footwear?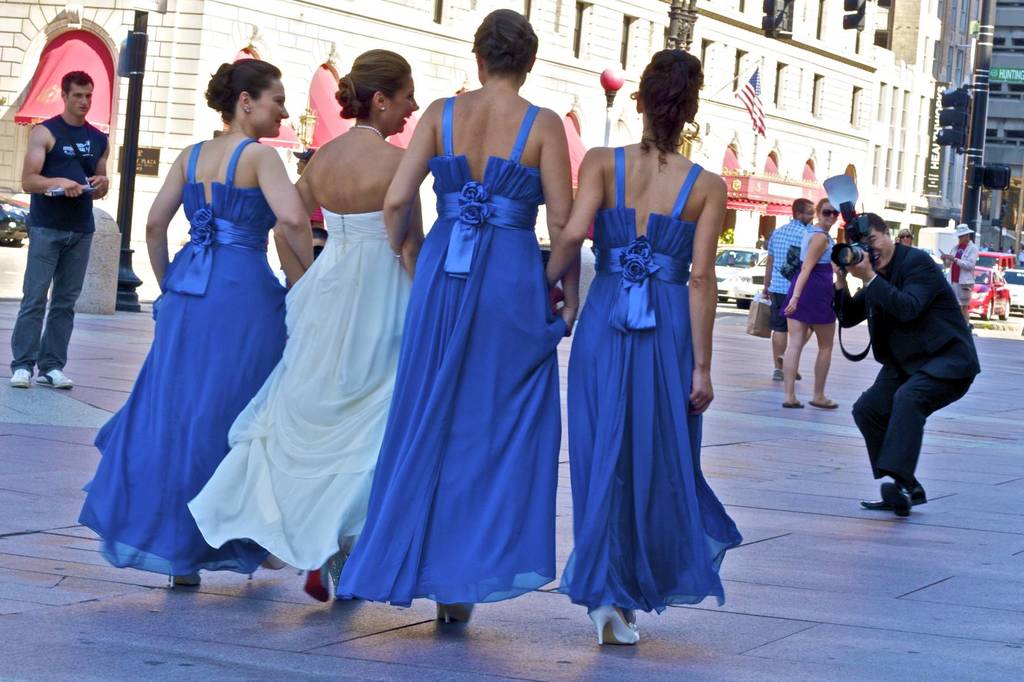
Rect(12, 367, 34, 387)
